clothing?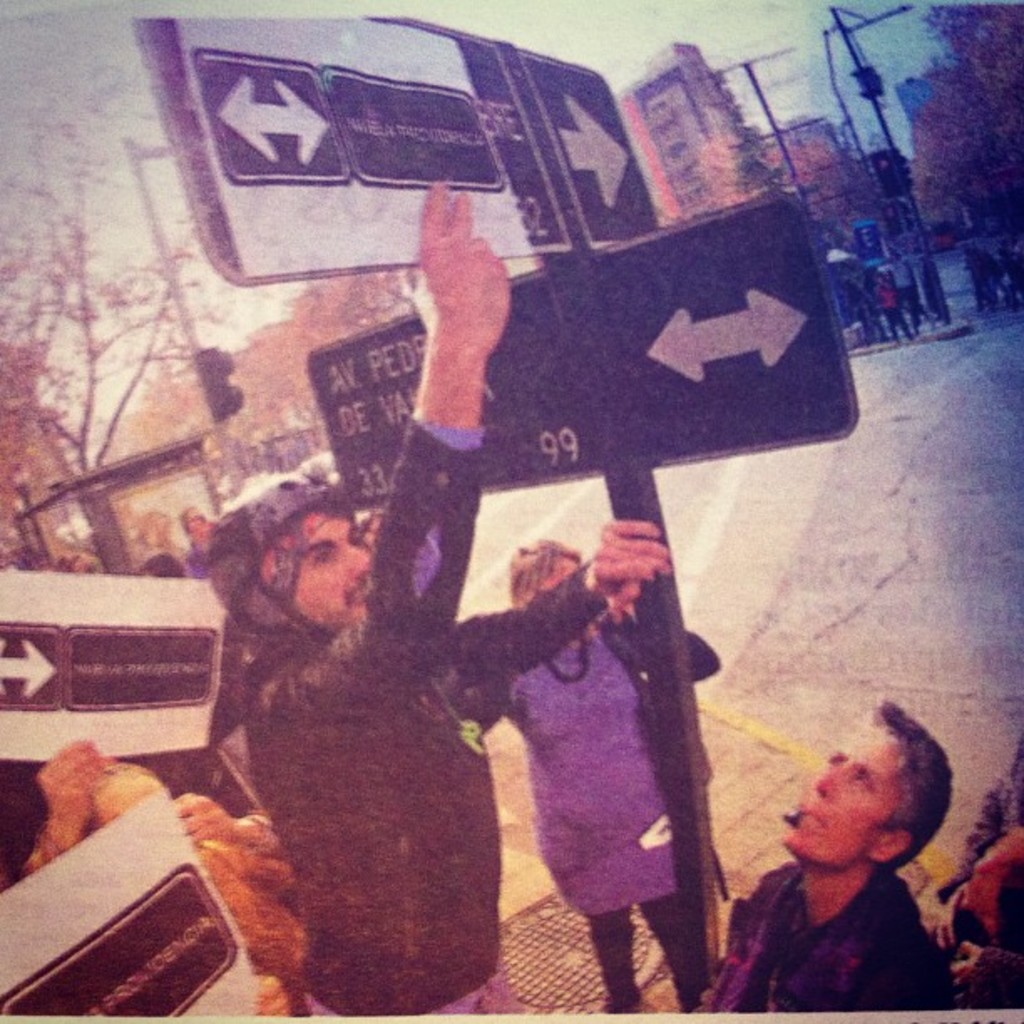
detection(191, 840, 303, 1022)
